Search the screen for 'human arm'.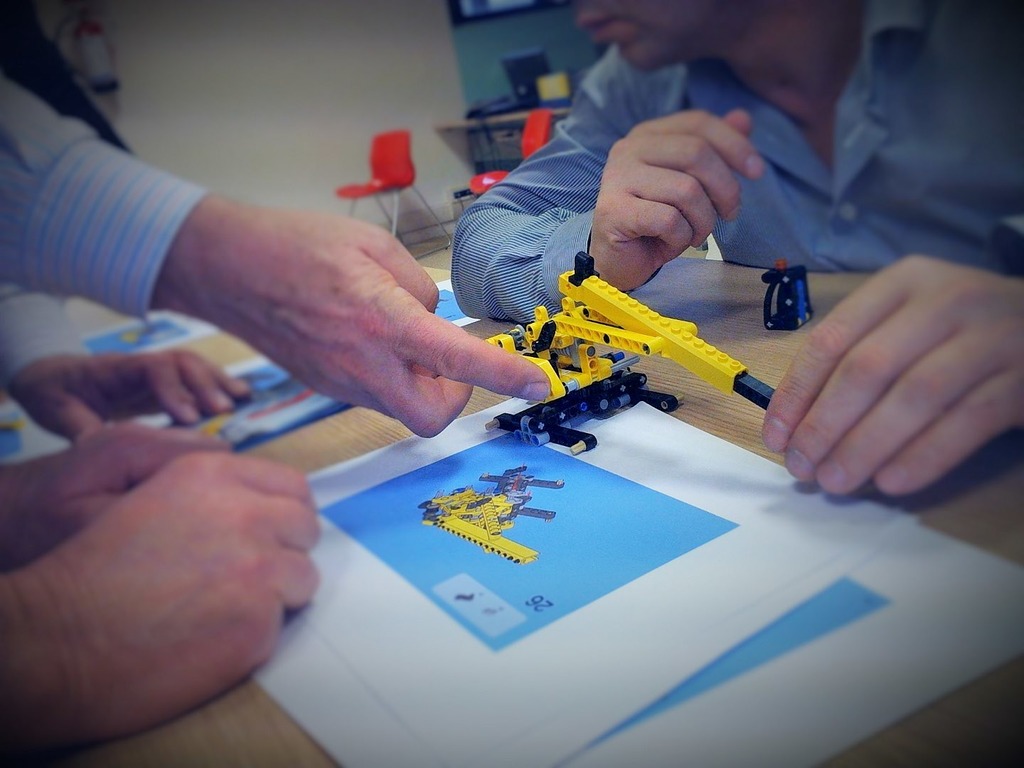
Found at [524,68,821,314].
